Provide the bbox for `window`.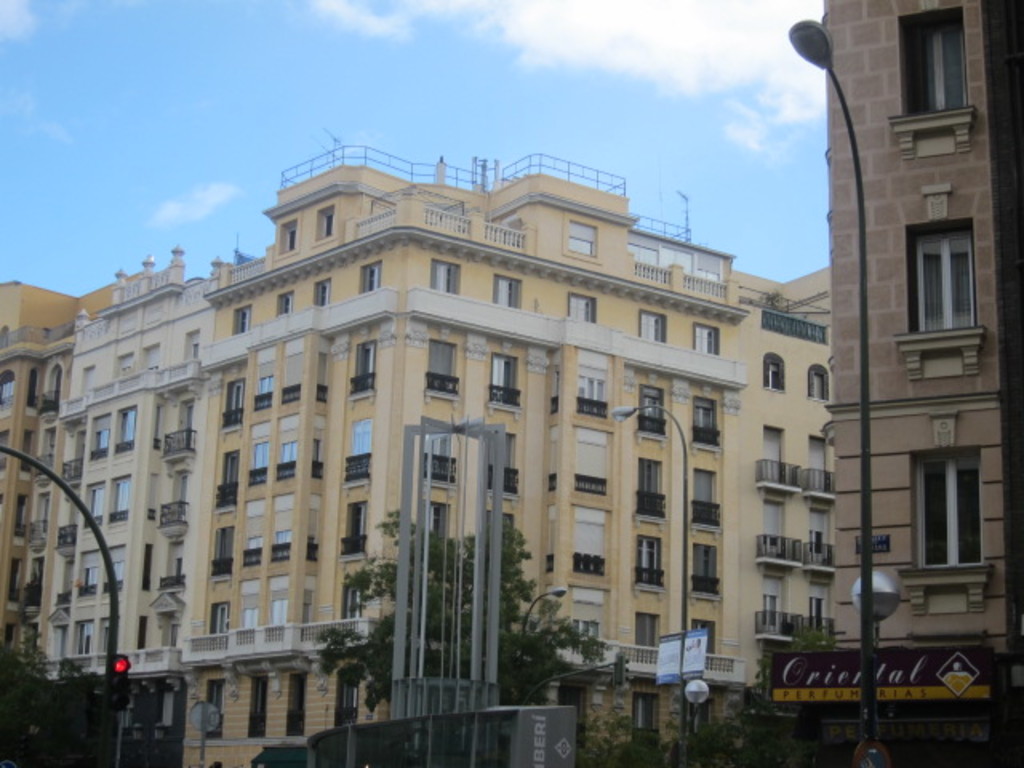
rect(758, 566, 782, 632).
